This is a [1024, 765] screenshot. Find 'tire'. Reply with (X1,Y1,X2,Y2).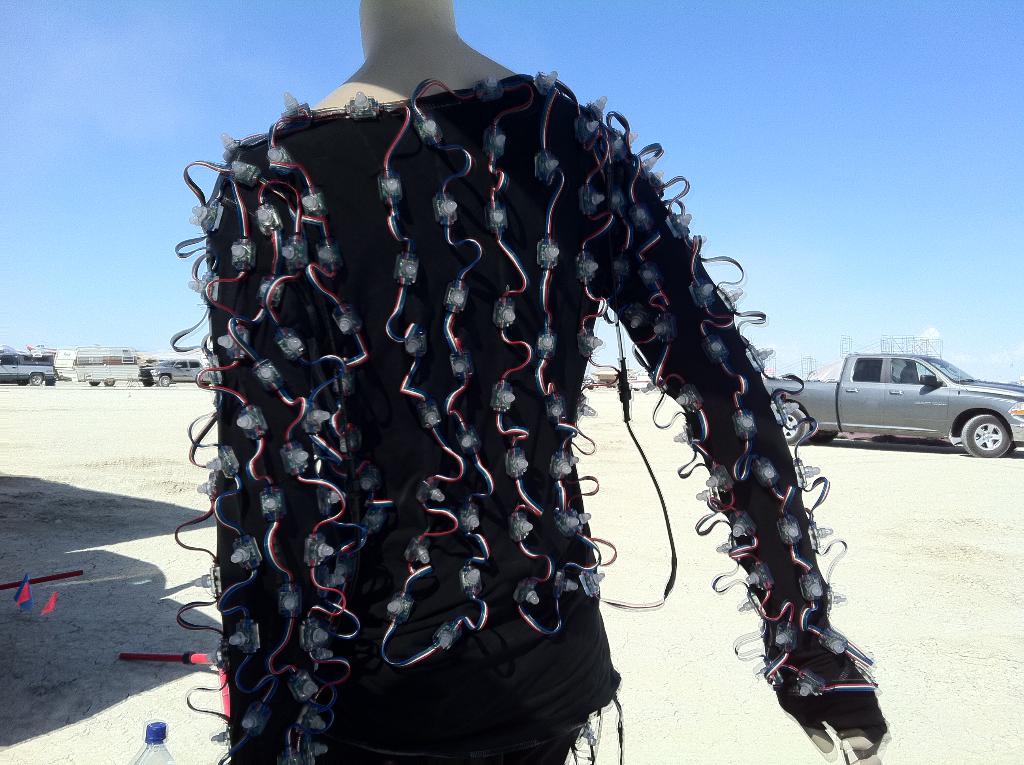
(15,381,24,385).
